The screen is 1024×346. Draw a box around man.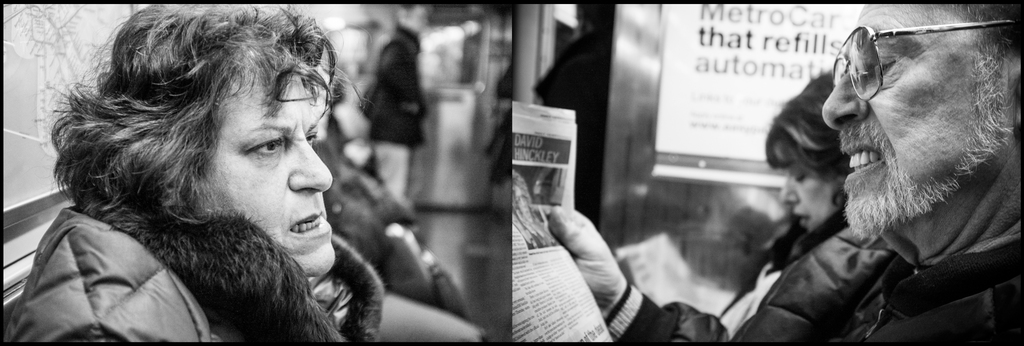
crop(367, 2, 428, 215).
